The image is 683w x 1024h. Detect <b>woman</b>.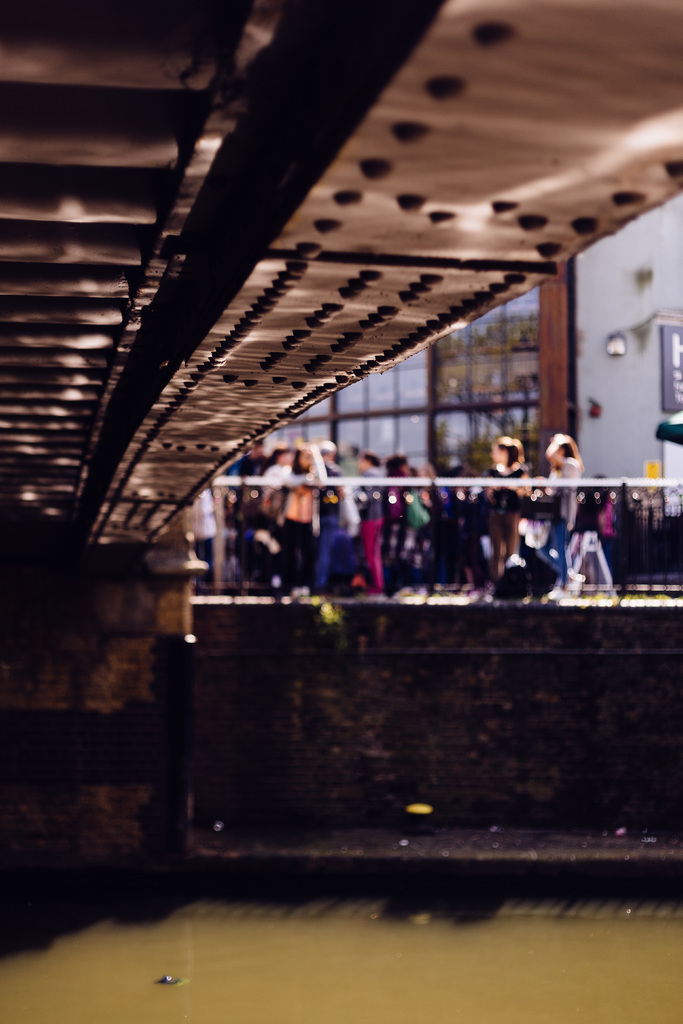
Detection: 483,433,534,581.
